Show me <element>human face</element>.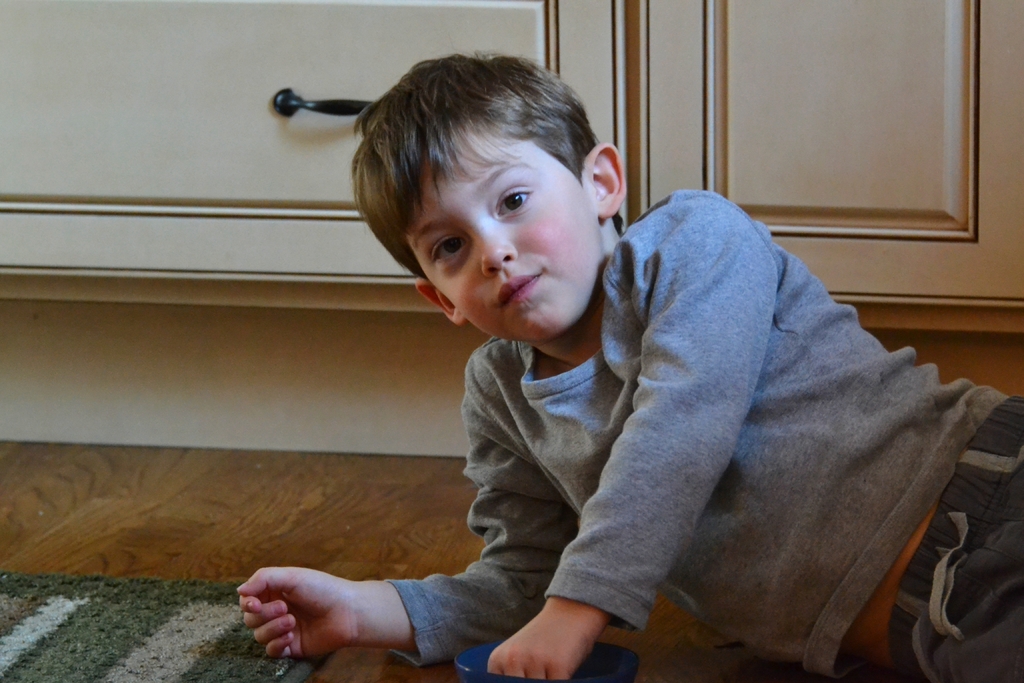
<element>human face</element> is here: (left=393, top=124, right=606, bottom=336).
